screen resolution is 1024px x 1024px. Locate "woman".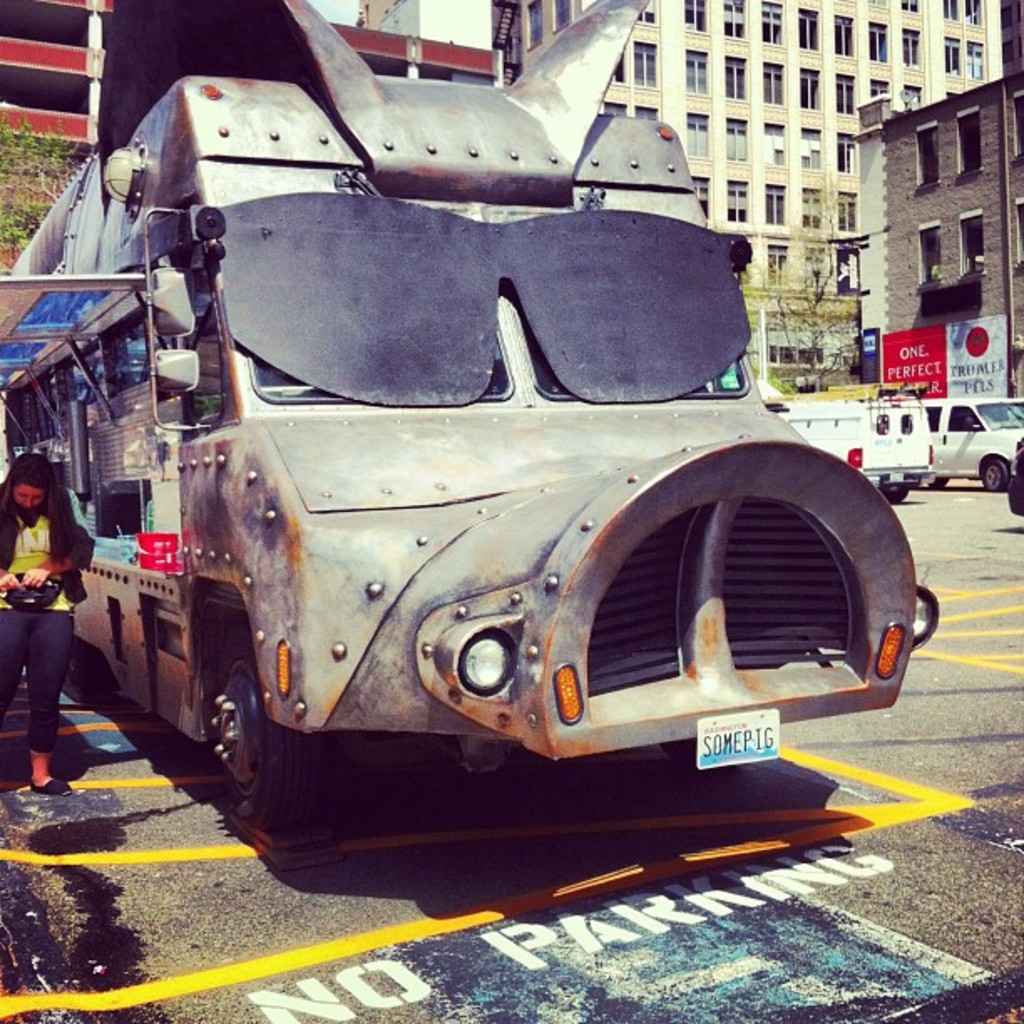
[x1=0, y1=452, x2=100, y2=791].
